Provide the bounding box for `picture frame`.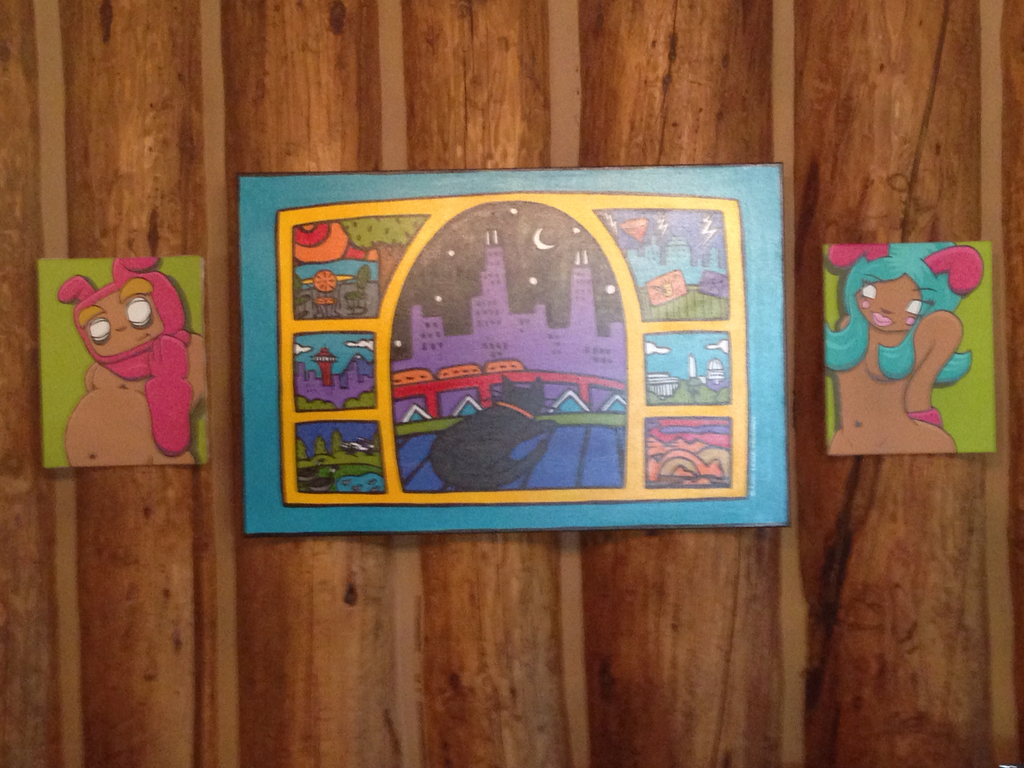
(x1=819, y1=230, x2=1007, y2=460).
